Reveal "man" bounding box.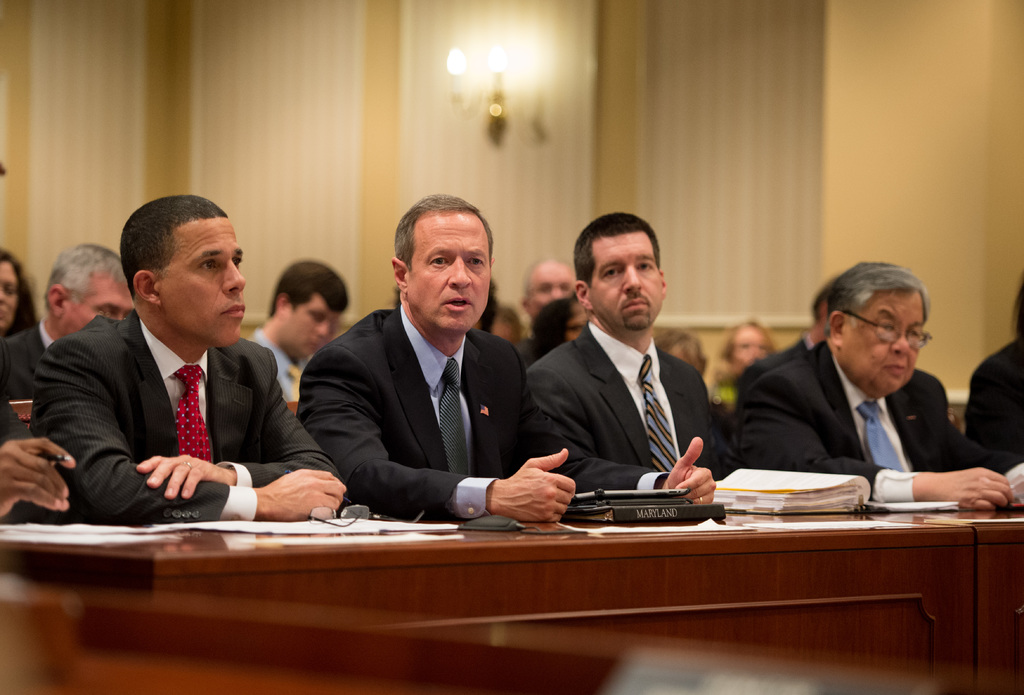
Revealed: [x1=532, y1=207, x2=734, y2=476].
